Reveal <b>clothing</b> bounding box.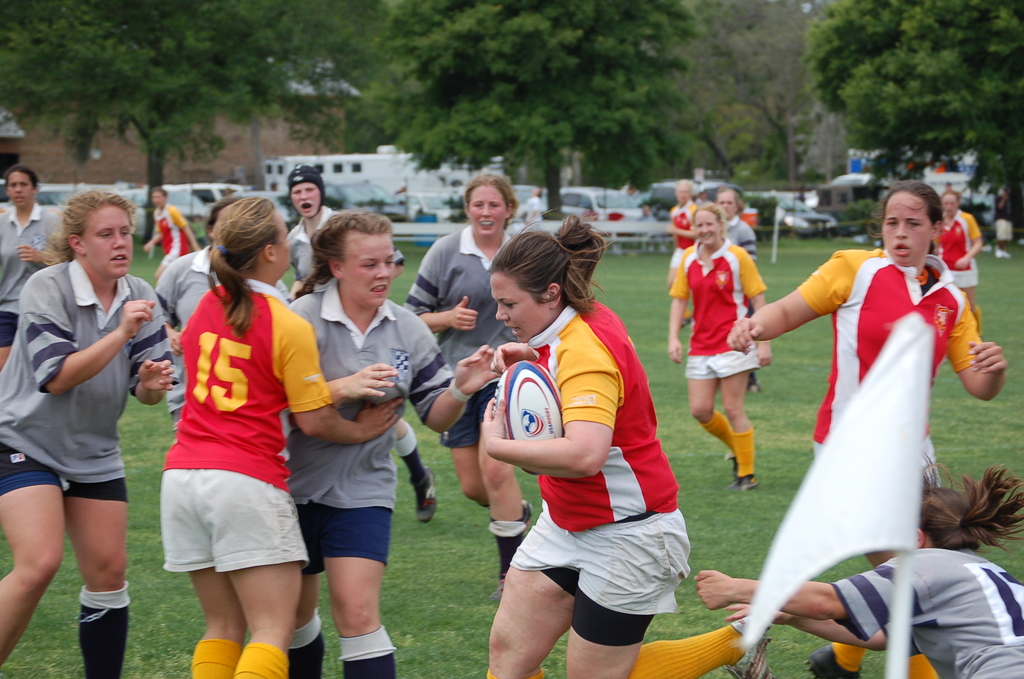
Revealed: detection(513, 299, 692, 649).
